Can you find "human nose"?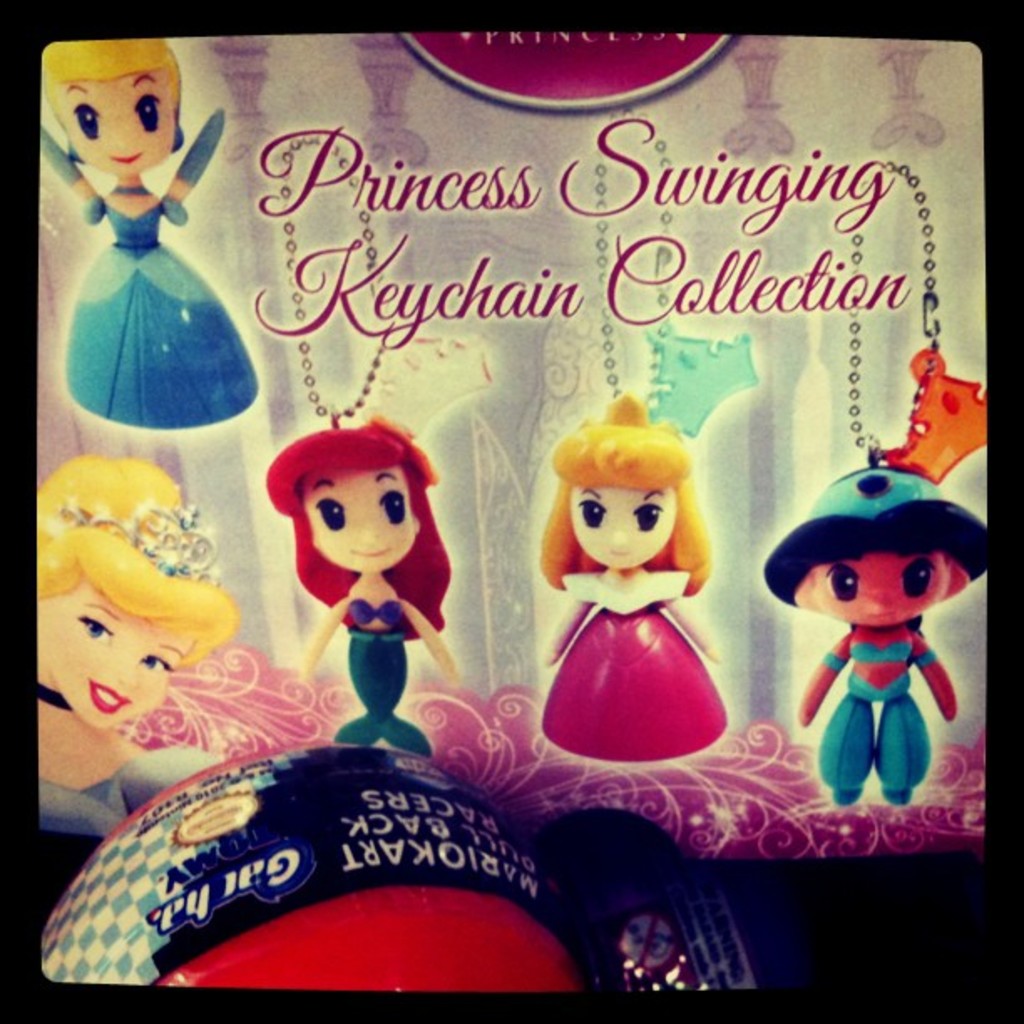
Yes, bounding box: (120,658,141,688).
